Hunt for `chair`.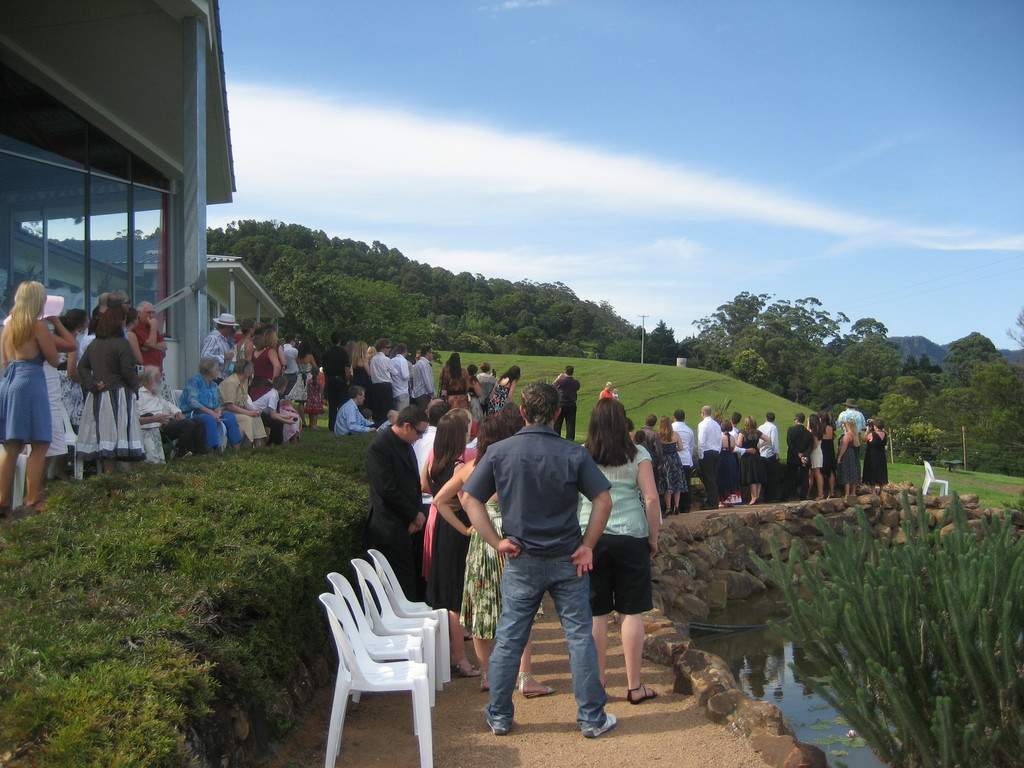
Hunted down at detection(349, 559, 440, 702).
